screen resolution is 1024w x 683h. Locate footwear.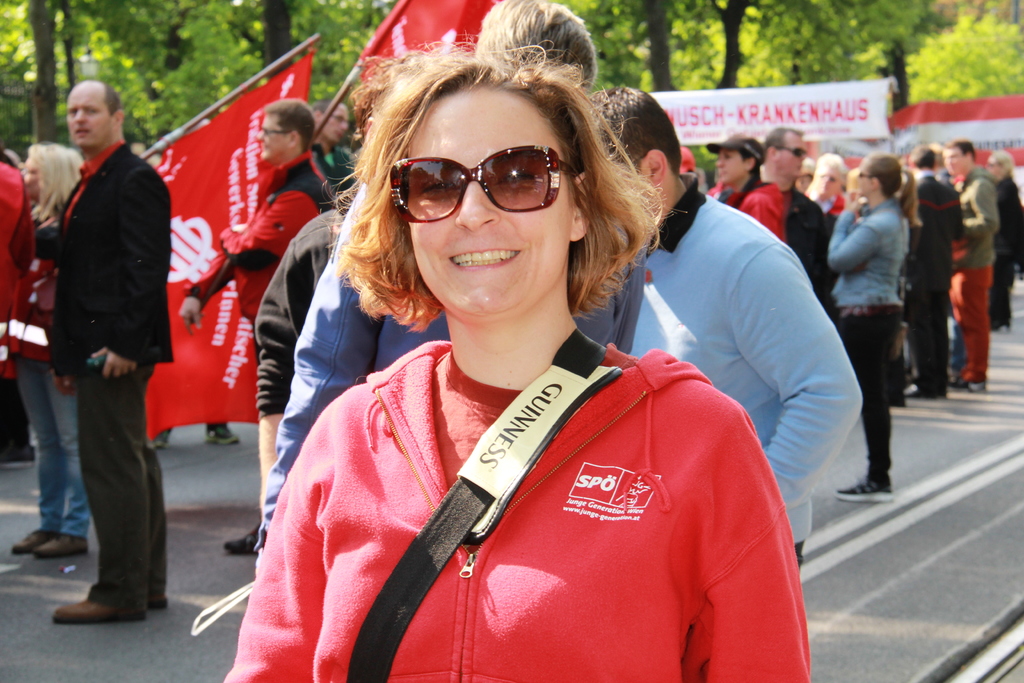
Rect(140, 425, 168, 449).
